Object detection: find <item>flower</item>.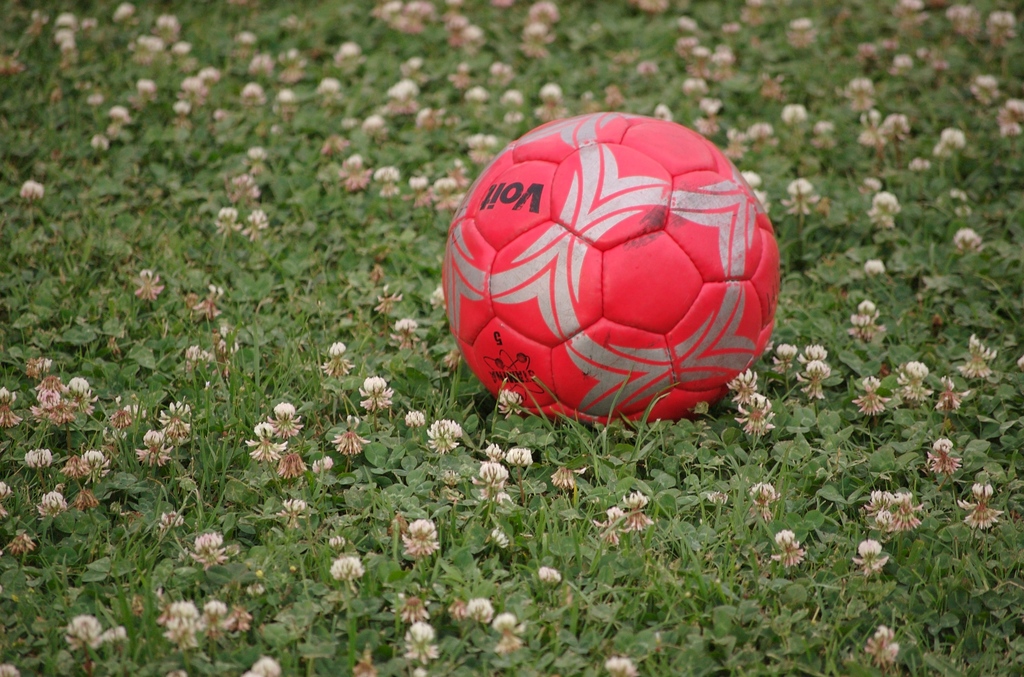
box(360, 114, 394, 142).
